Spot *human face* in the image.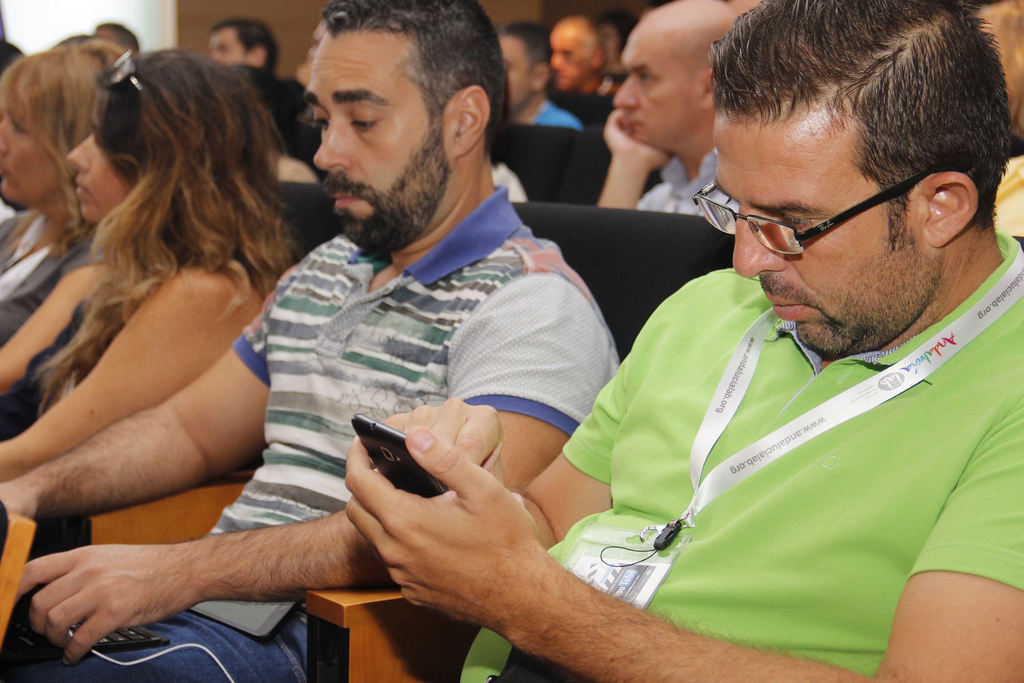
*human face* found at BBox(305, 31, 454, 251).
